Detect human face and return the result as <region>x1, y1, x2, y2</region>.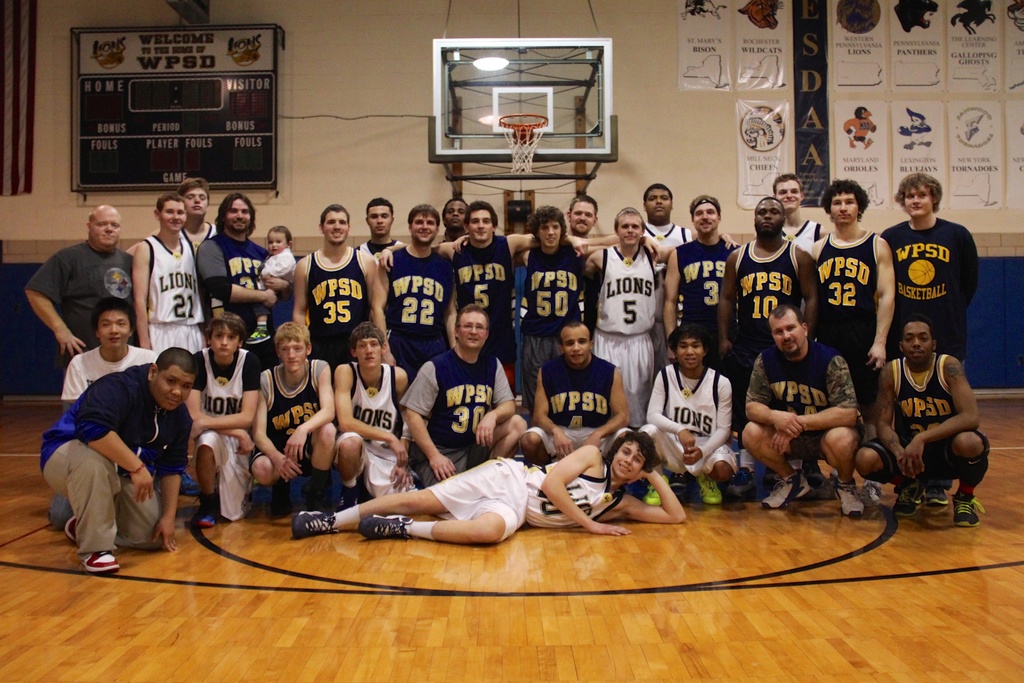
<region>756, 198, 784, 230</region>.
